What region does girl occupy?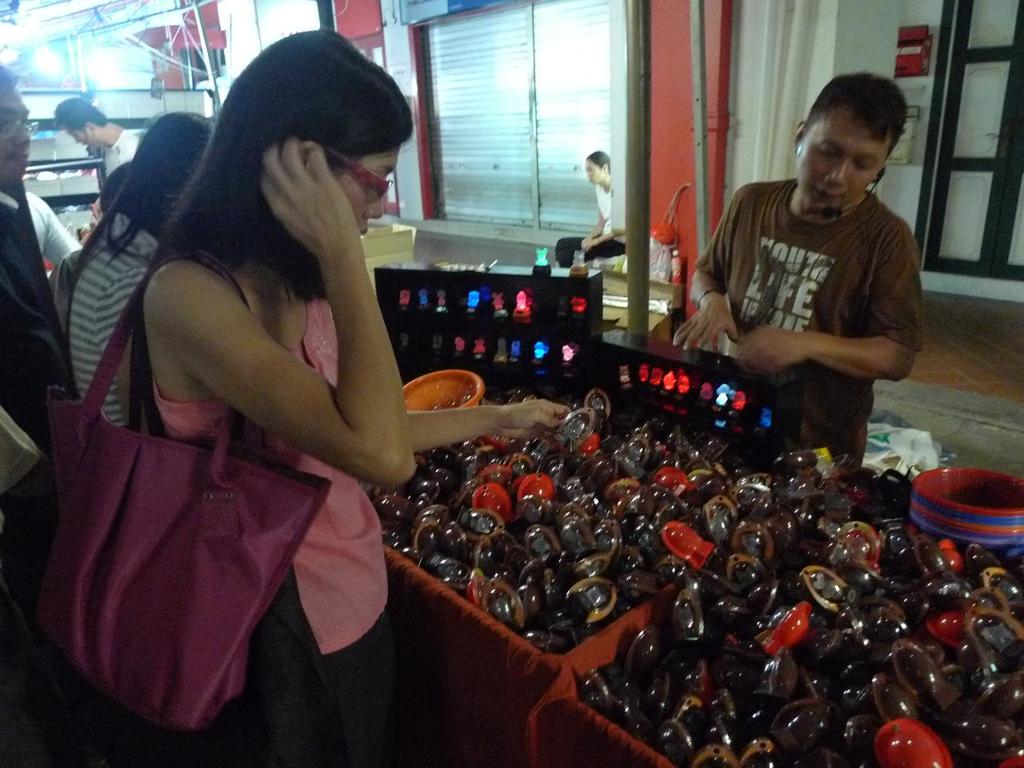
145,26,573,767.
